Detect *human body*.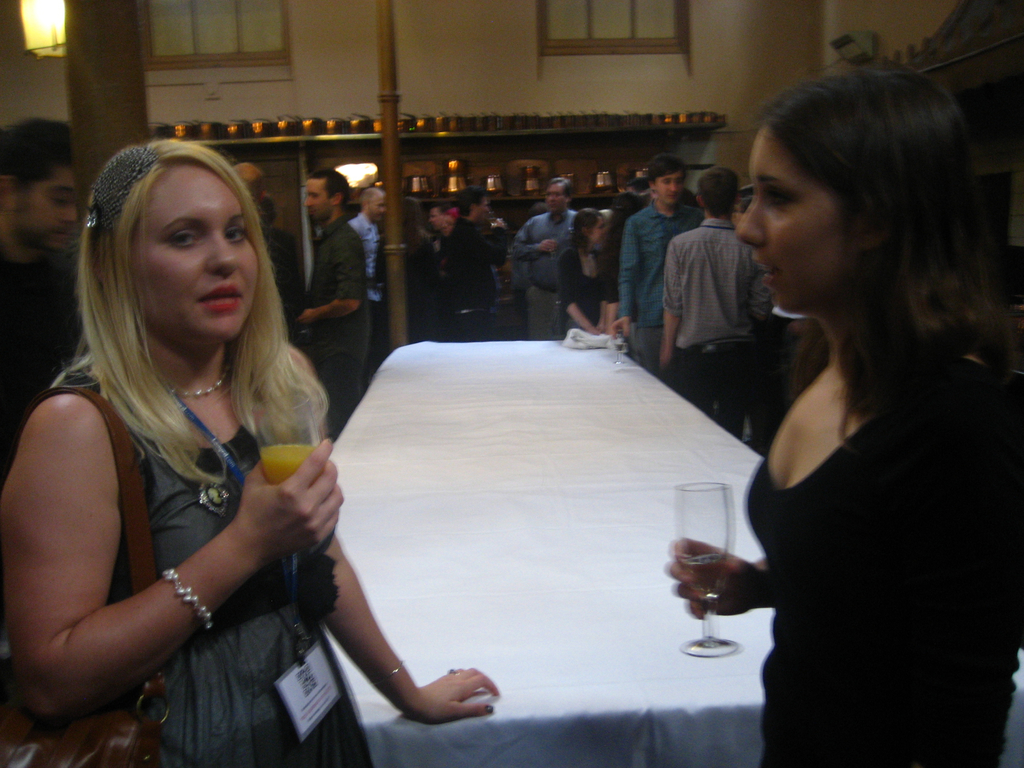
Detected at (618, 159, 694, 367).
